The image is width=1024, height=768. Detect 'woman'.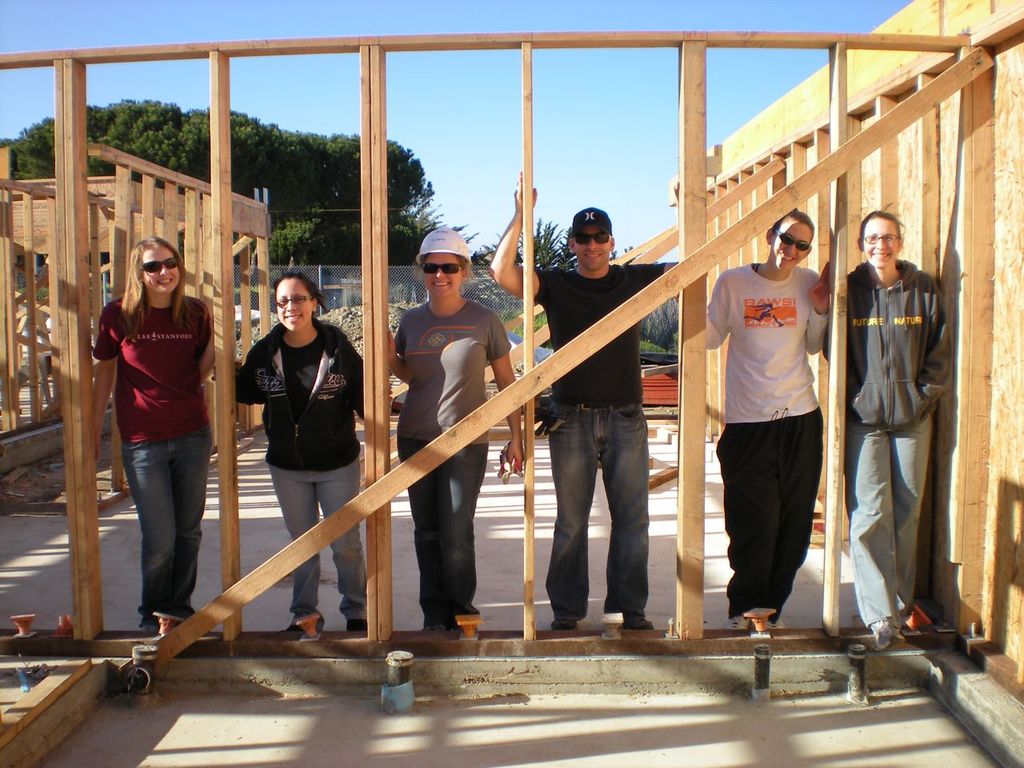
Detection: crop(382, 222, 530, 634).
